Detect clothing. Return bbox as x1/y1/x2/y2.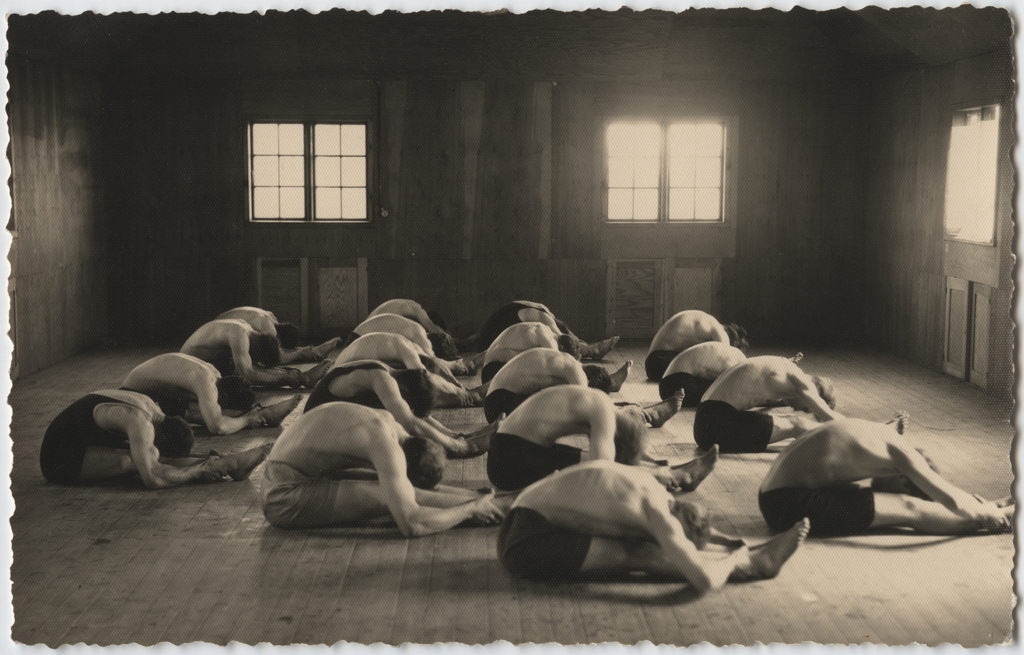
646/351/680/383.
